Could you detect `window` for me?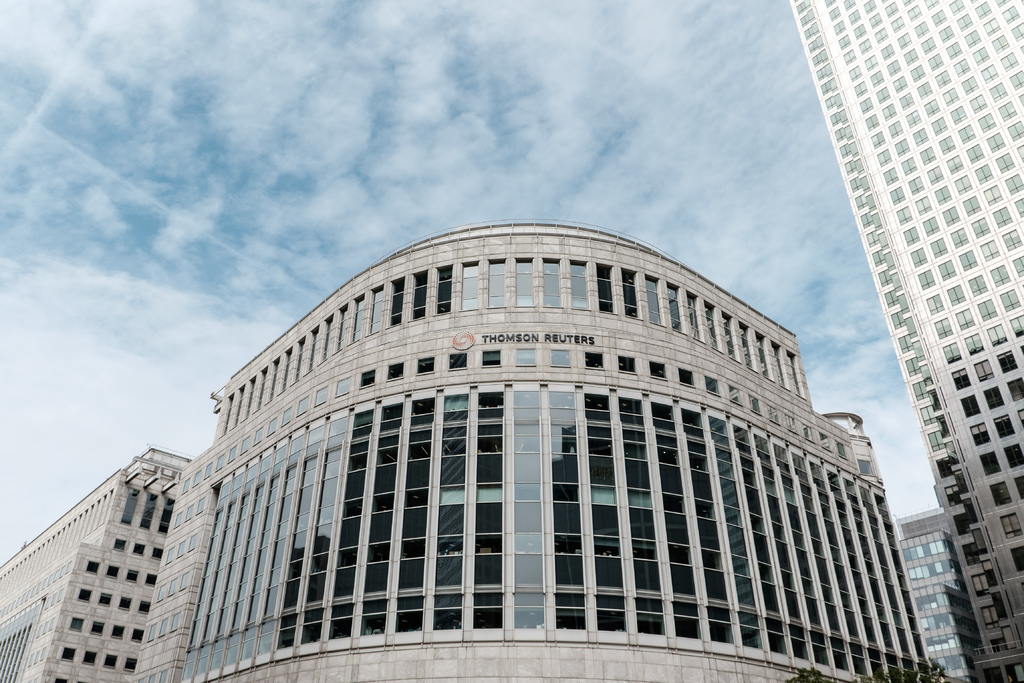
Detection result: [left=79, top=587, right=92, bottom=603].
